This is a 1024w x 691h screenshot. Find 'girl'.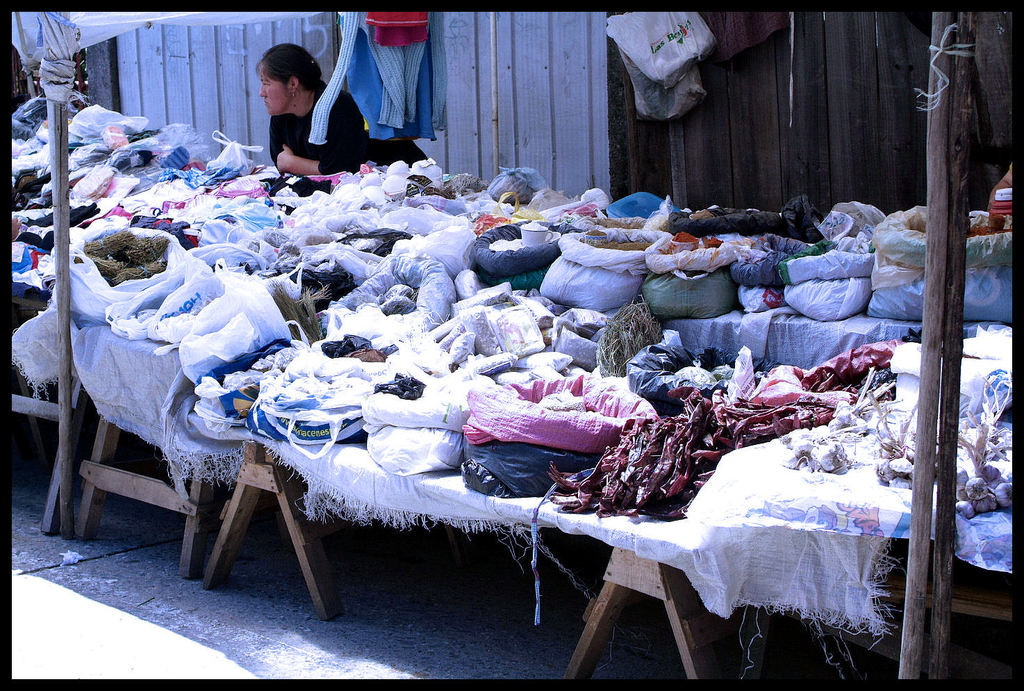
Bounding box: <bbox>248, 36, 440, 170</bbox>.
